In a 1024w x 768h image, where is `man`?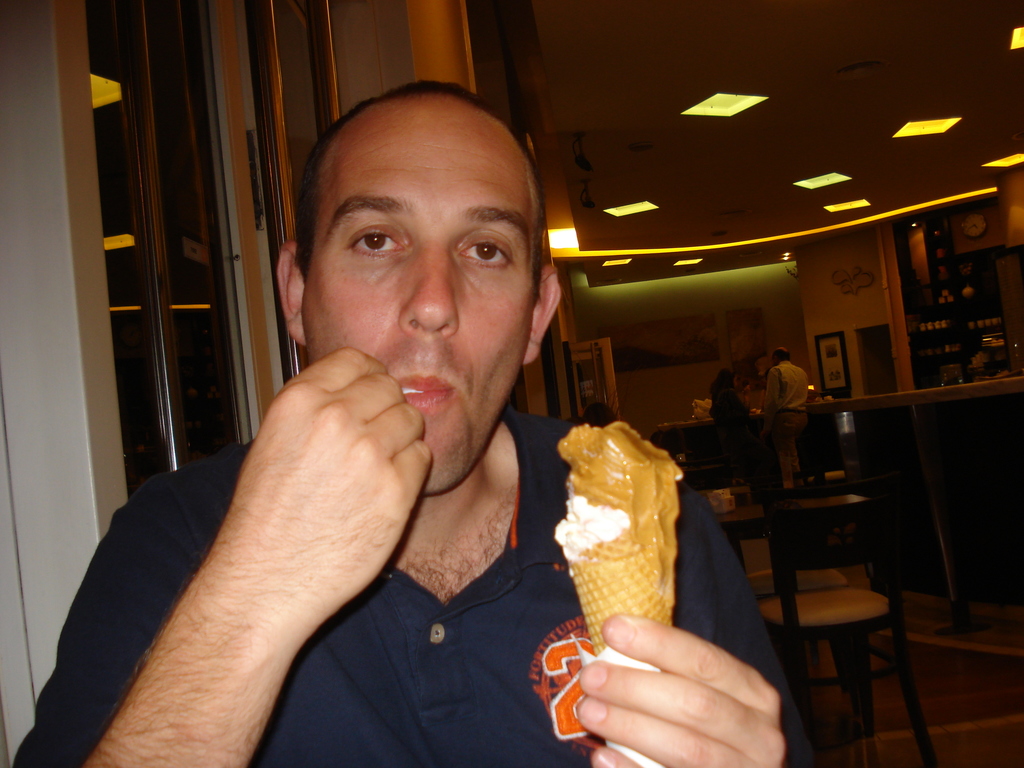
{"left": 84, "top": 129, "right": 702, "bottom": 747}.
